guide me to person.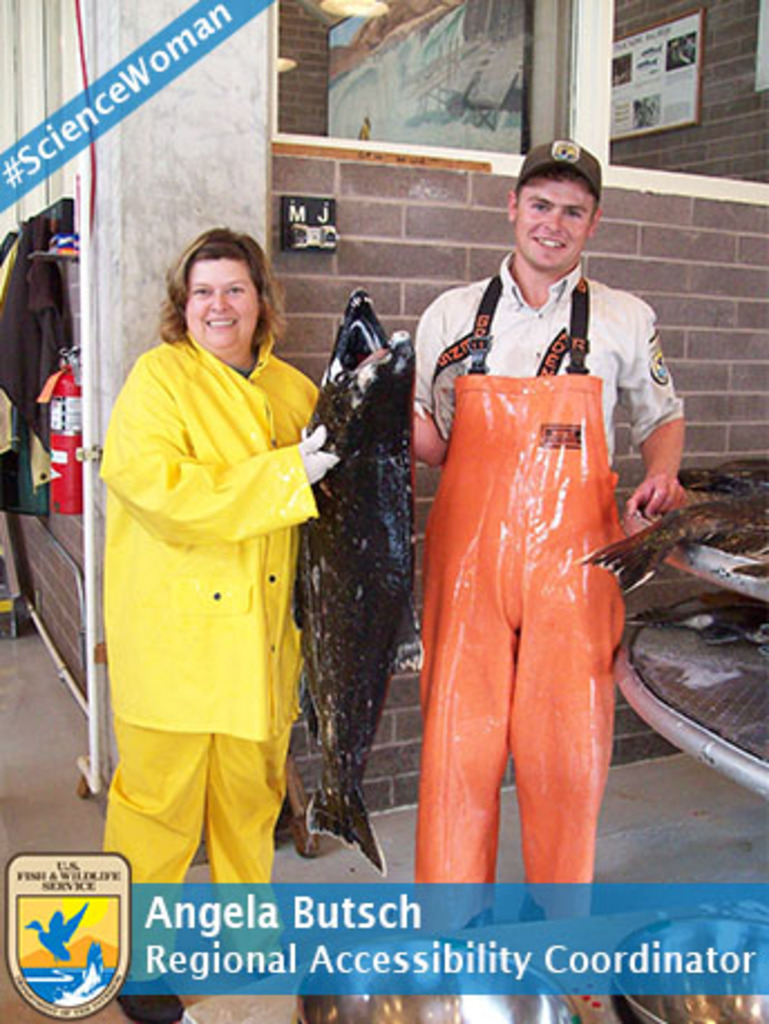
Guidance: 358/141/691/932.
